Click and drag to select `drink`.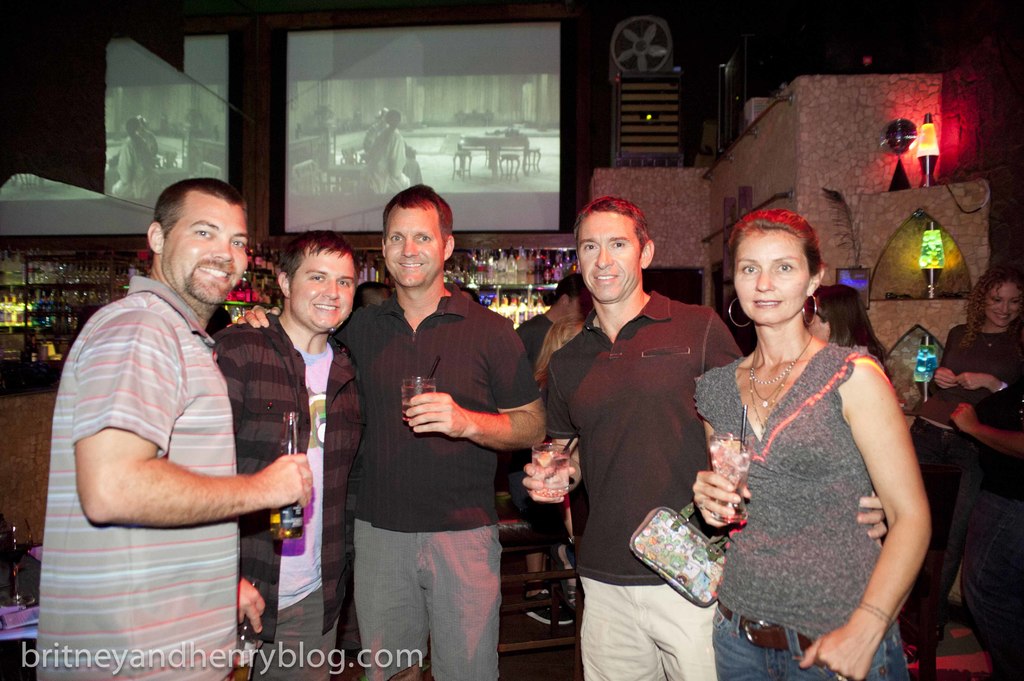
Selection: {"left": 531, "top": 444, "right": 569, "bottom": 504}.
